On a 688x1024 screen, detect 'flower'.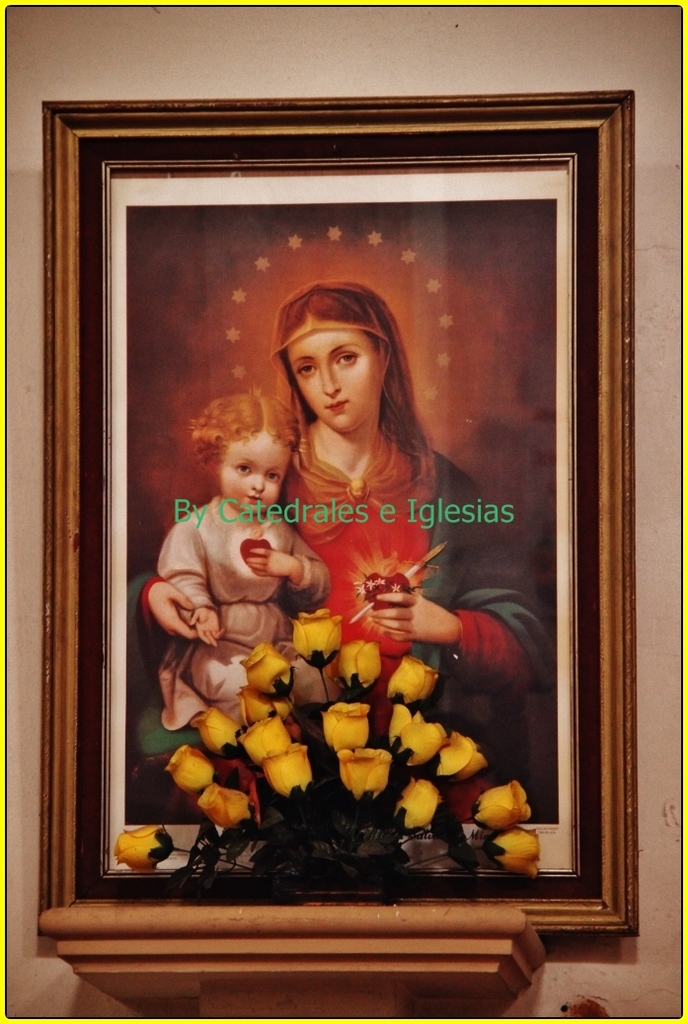
locate(321, 695, 369, 753).
